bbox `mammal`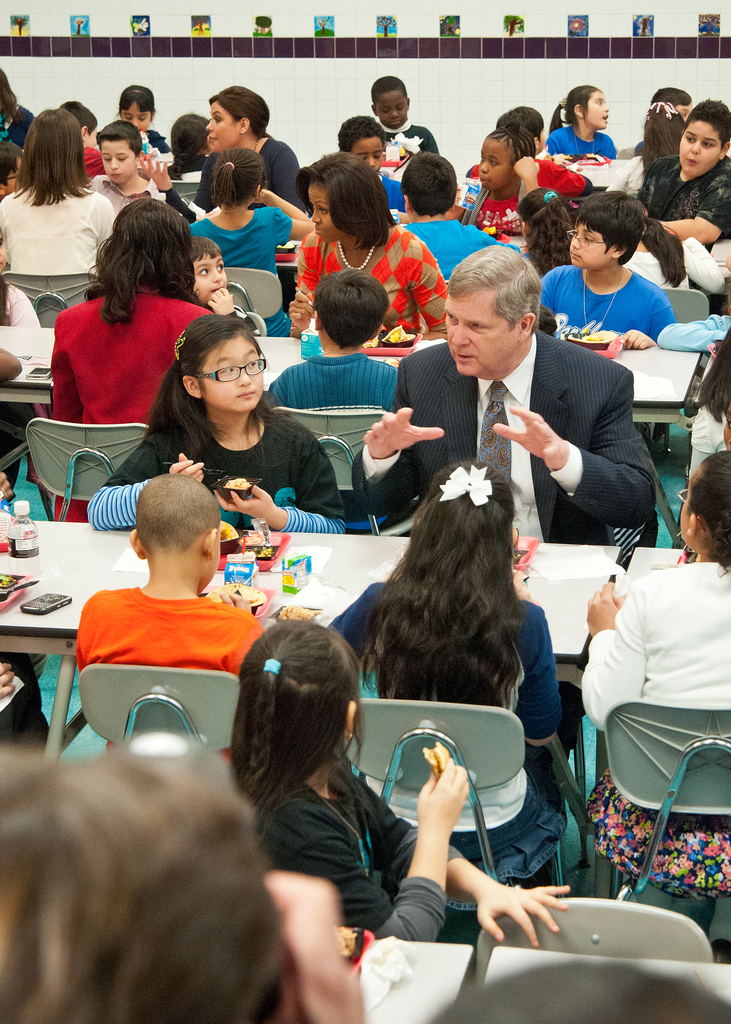
(left=92, top=127, right=181, bottom=198)
